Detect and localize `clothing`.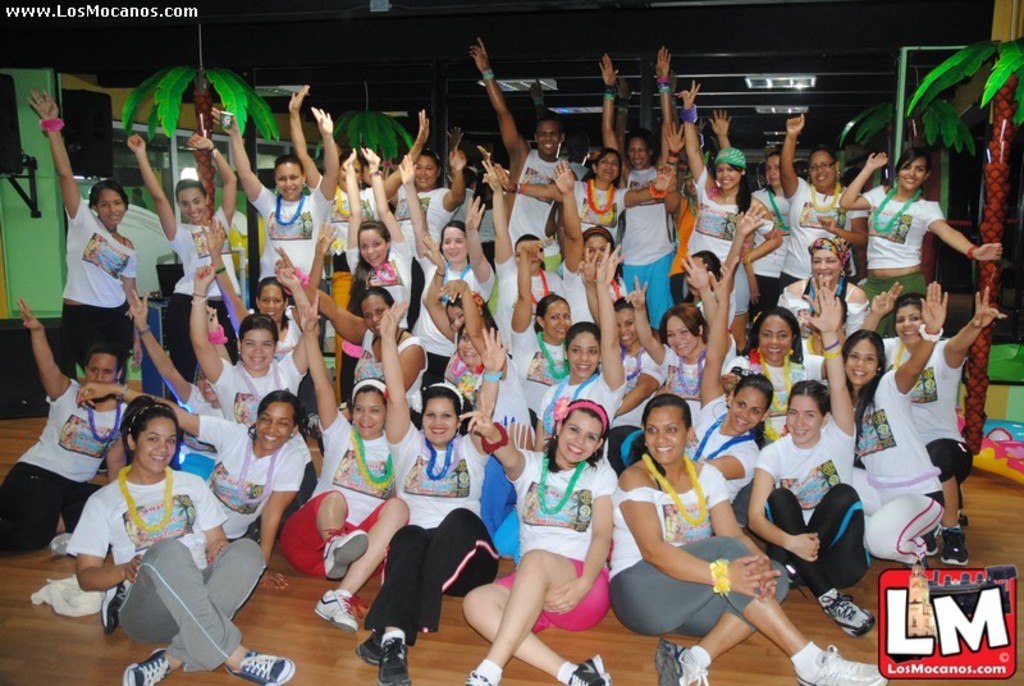
Localized at select_region(682, 173, 788, 316).
